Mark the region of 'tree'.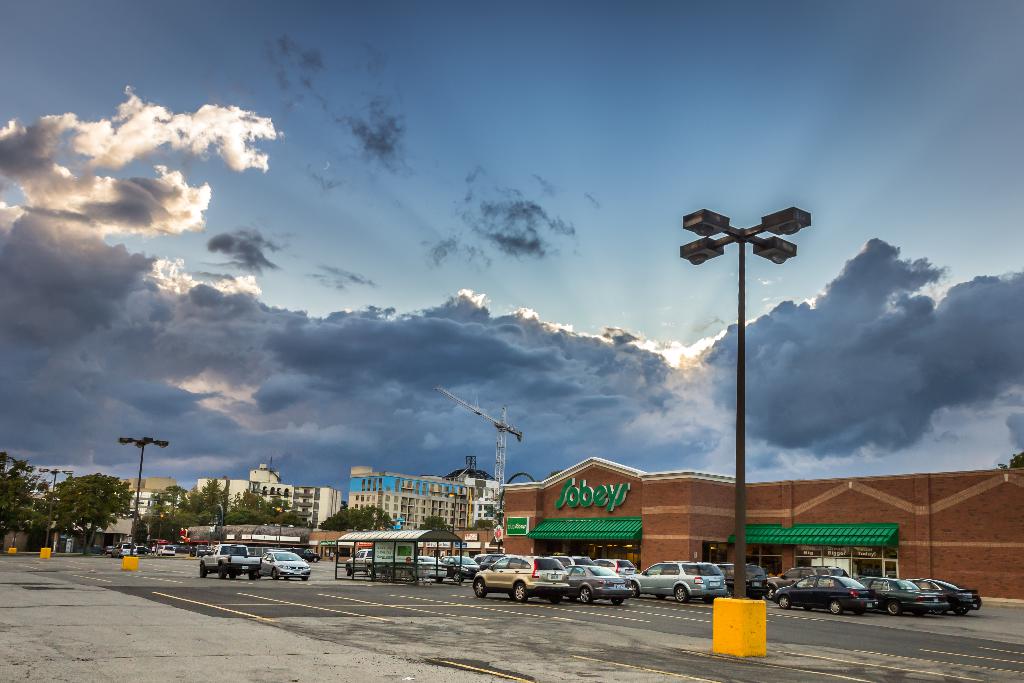
Region: rect(0, 449, 45, 548).
